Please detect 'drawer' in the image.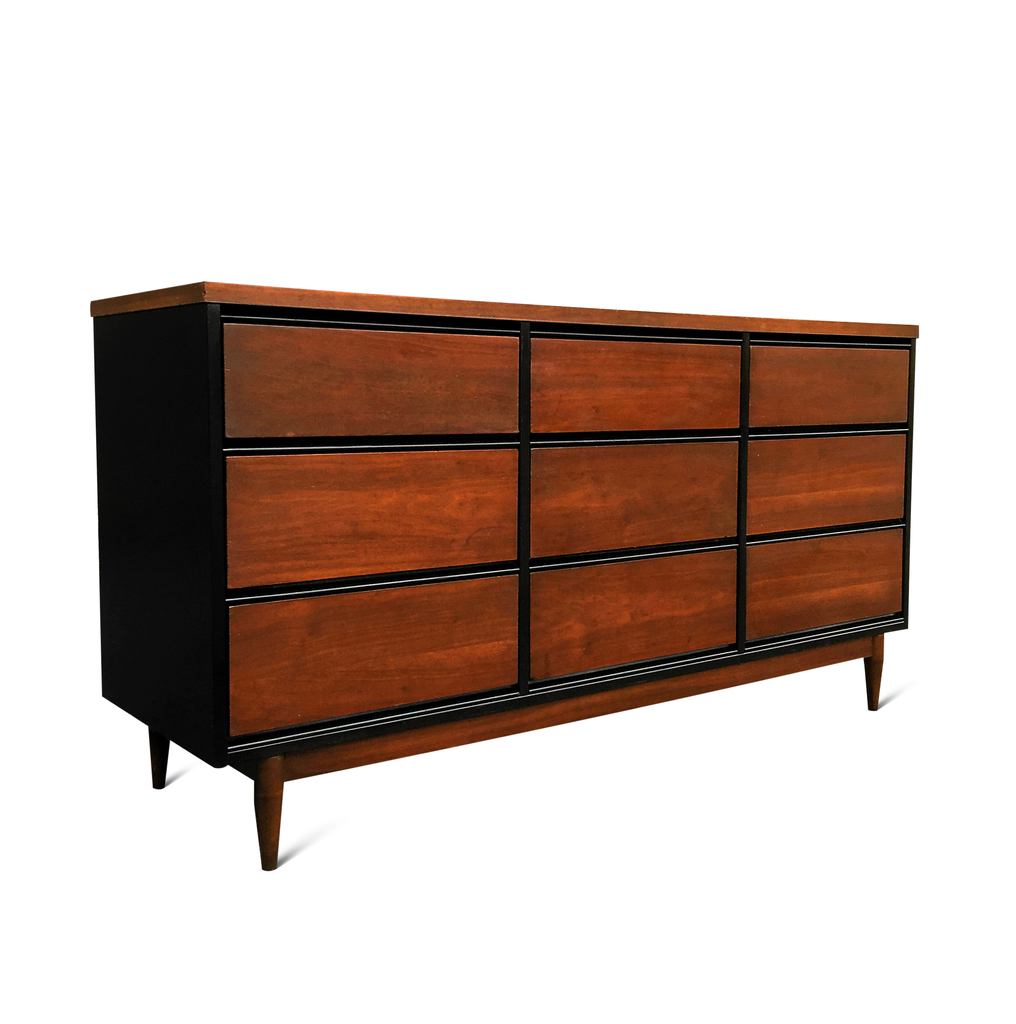
{"left": 531, "top": 333, "right": 739, "bottom": 440}.
